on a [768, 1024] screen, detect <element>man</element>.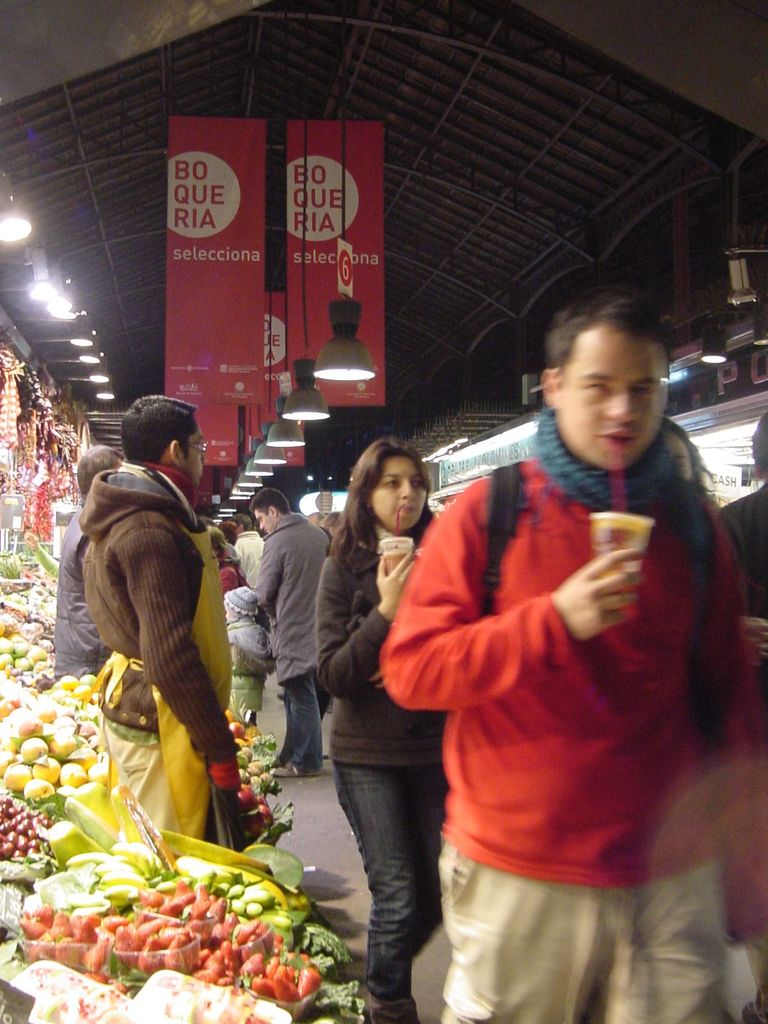
(71,394,262,857).
